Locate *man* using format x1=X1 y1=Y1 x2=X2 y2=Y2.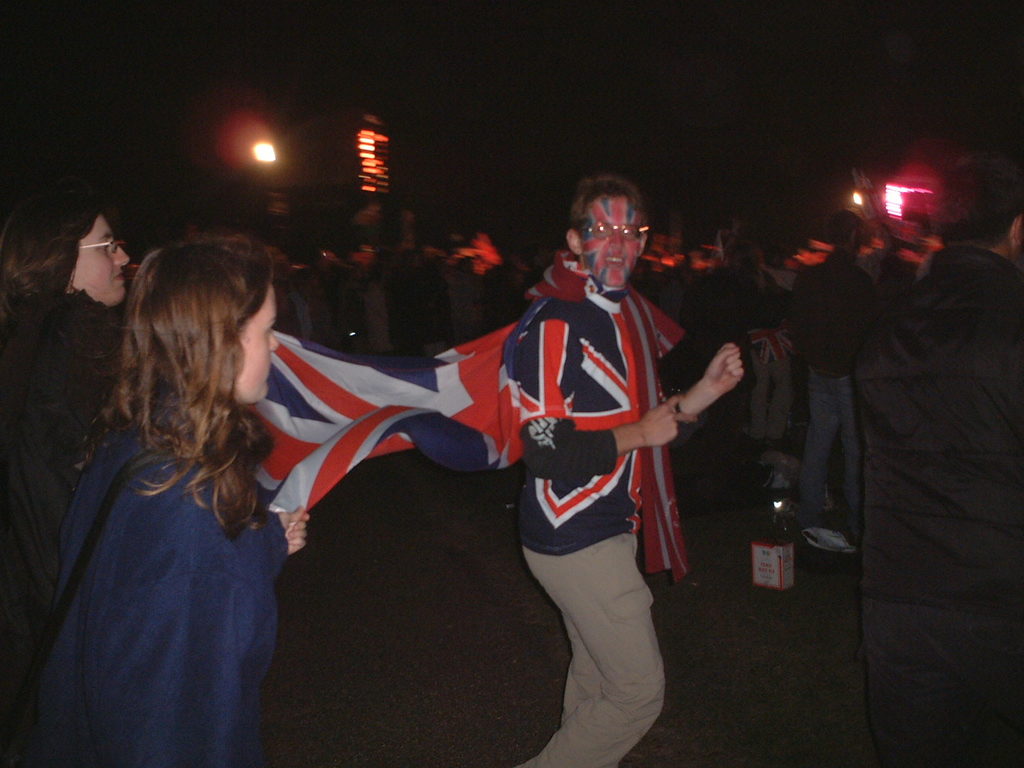
x1=769 y1=211 x2=886 y2=566.
